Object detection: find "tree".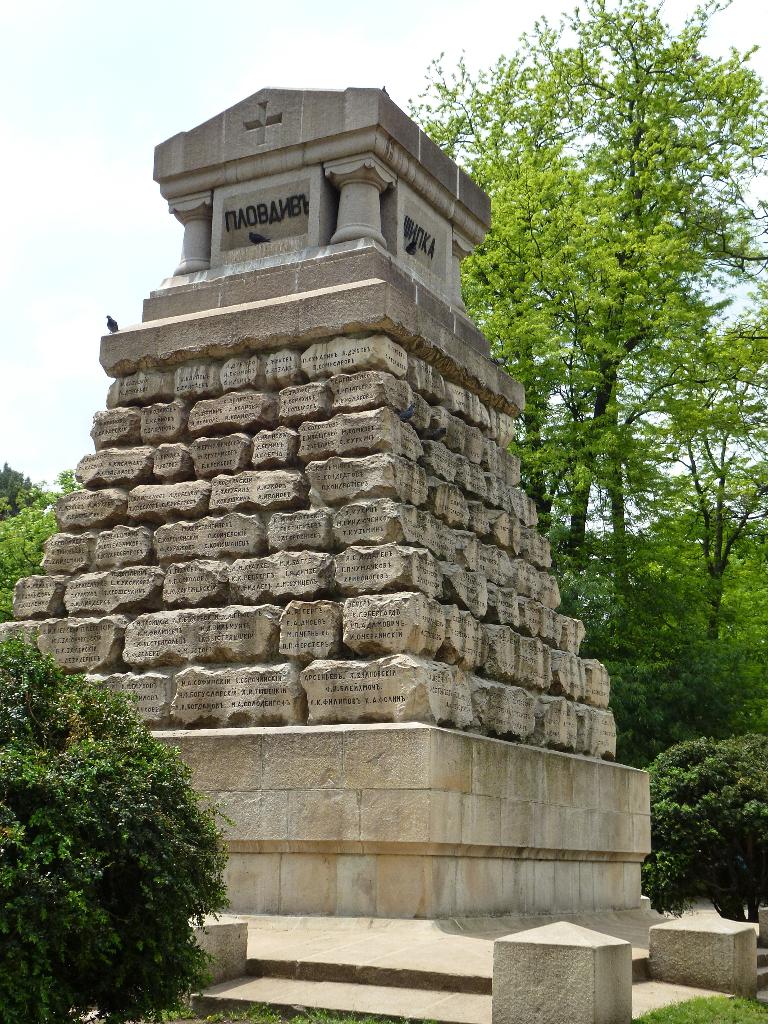
561,307,767,927.
